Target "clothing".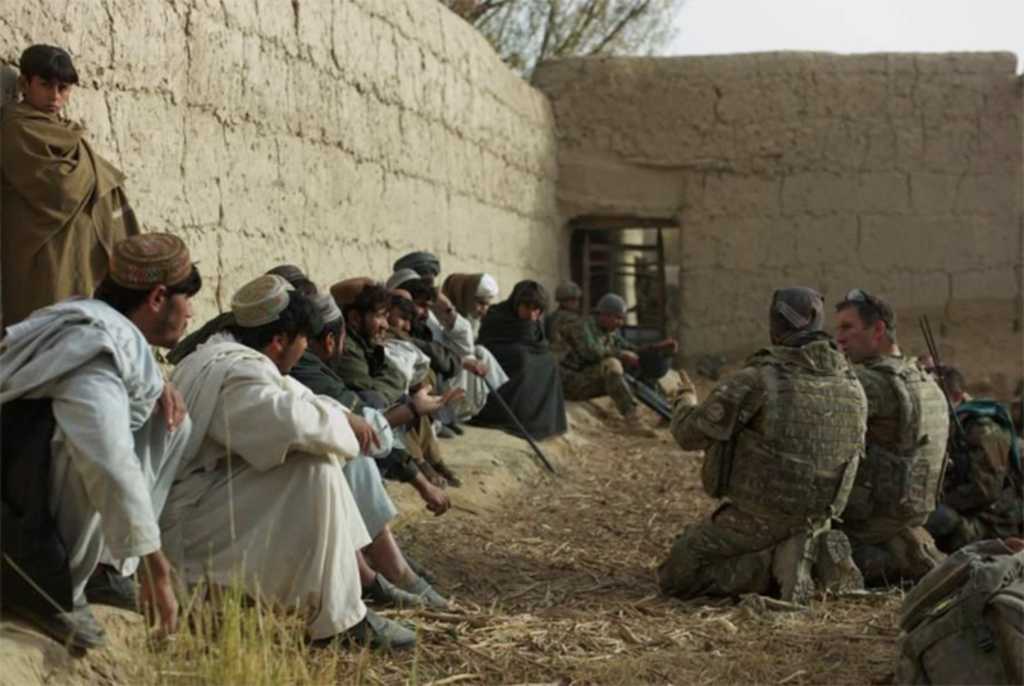
Target region: pyautogui.locateOnScreen(855, 346, 954, 562).
